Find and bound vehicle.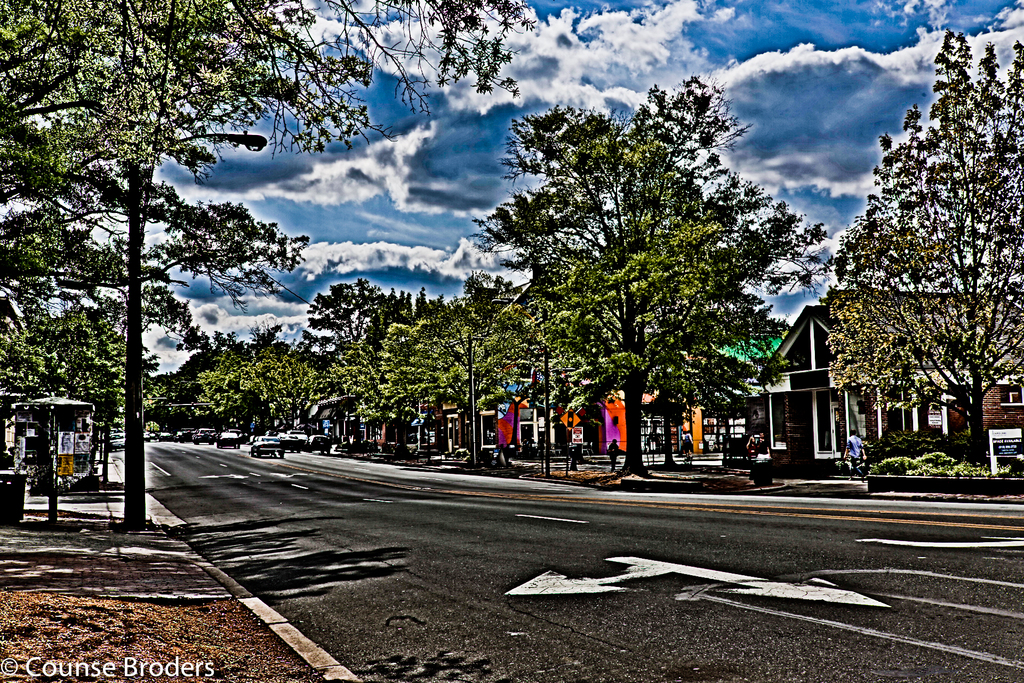
Bound: crop(107, 429, 129, 450).
